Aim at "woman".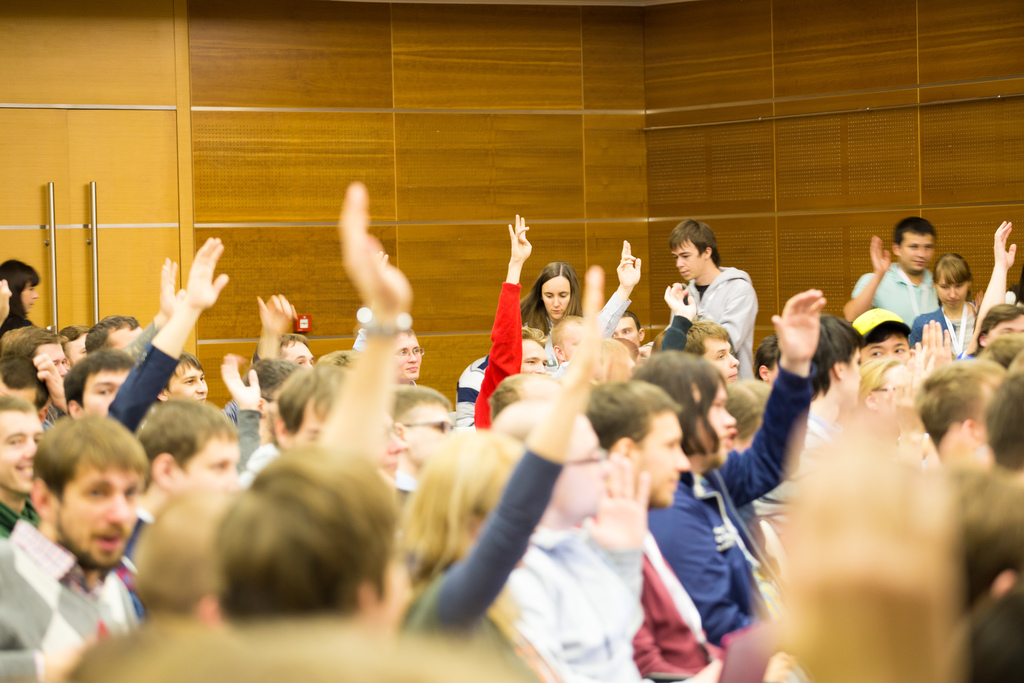
Aimed at {"x1": 519, "y1": 258, "x2": 596, "y2": 334}.
